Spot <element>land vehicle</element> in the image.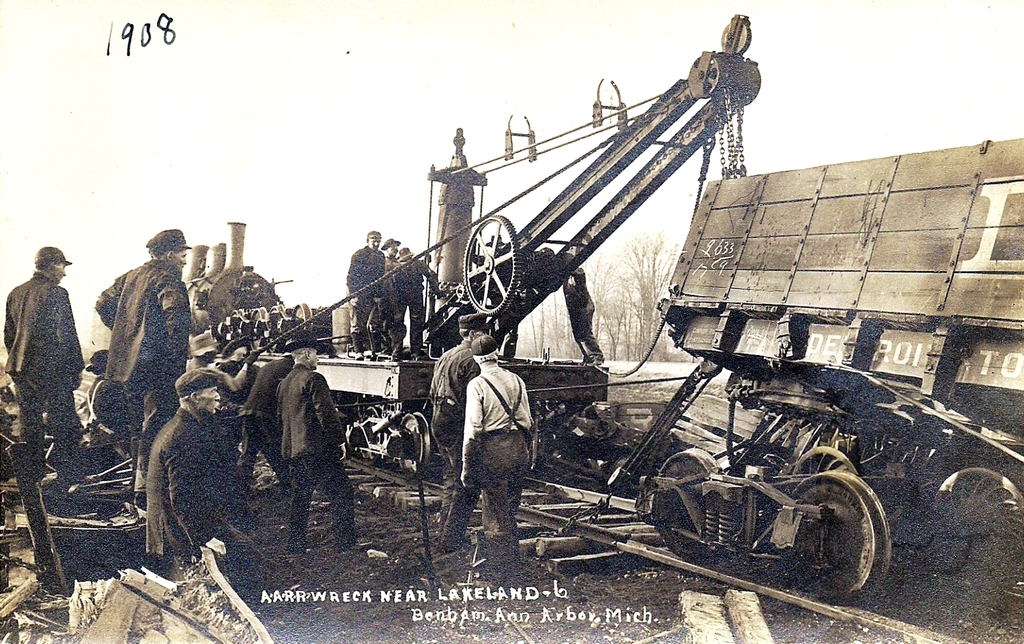
<element>land vehicle</element> found at bbox=[658, 138, 1023, 607].
